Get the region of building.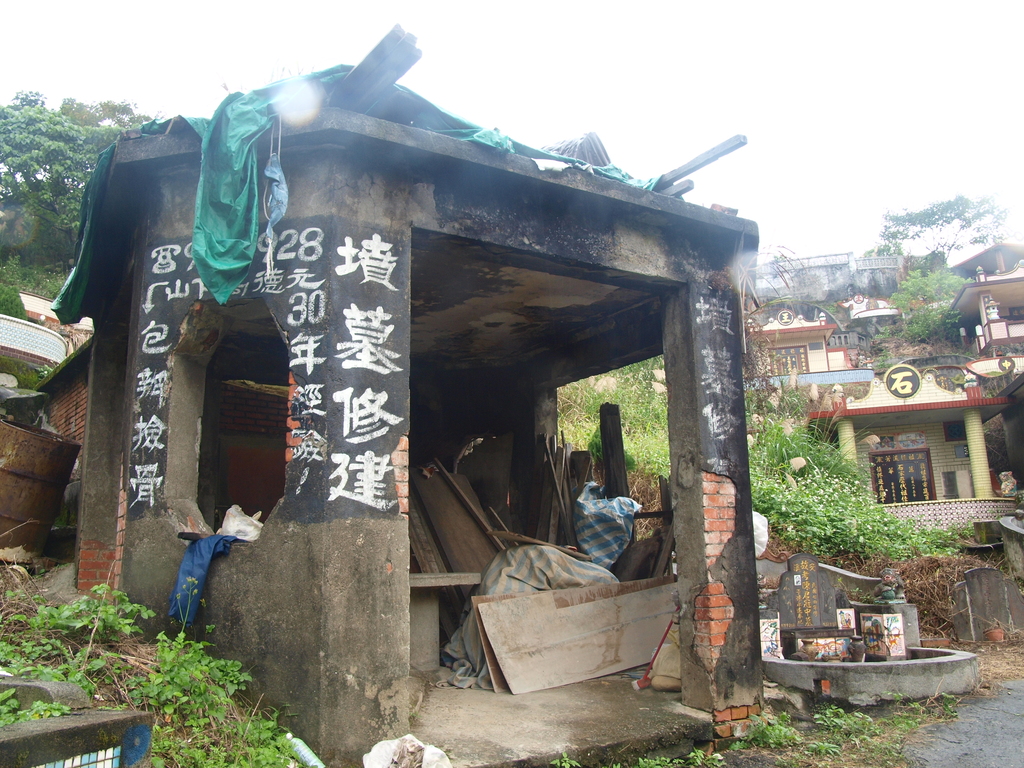
758, 252, 924, 288.
